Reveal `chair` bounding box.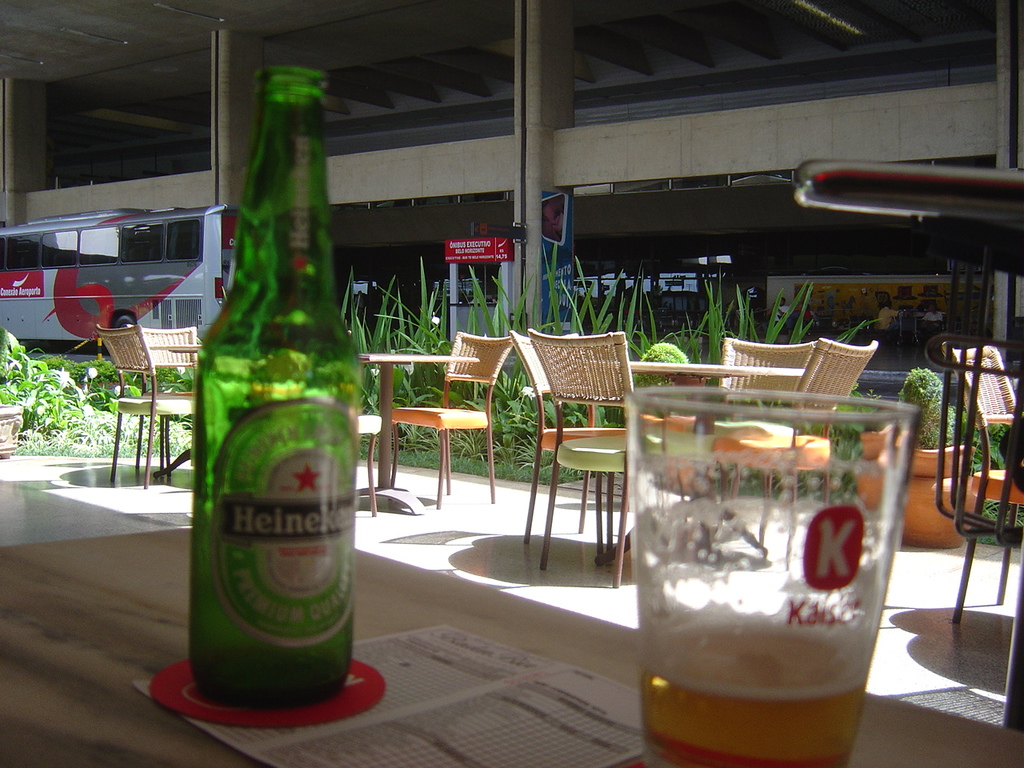
Revealed: Rect(509, 327, 661, 563).
